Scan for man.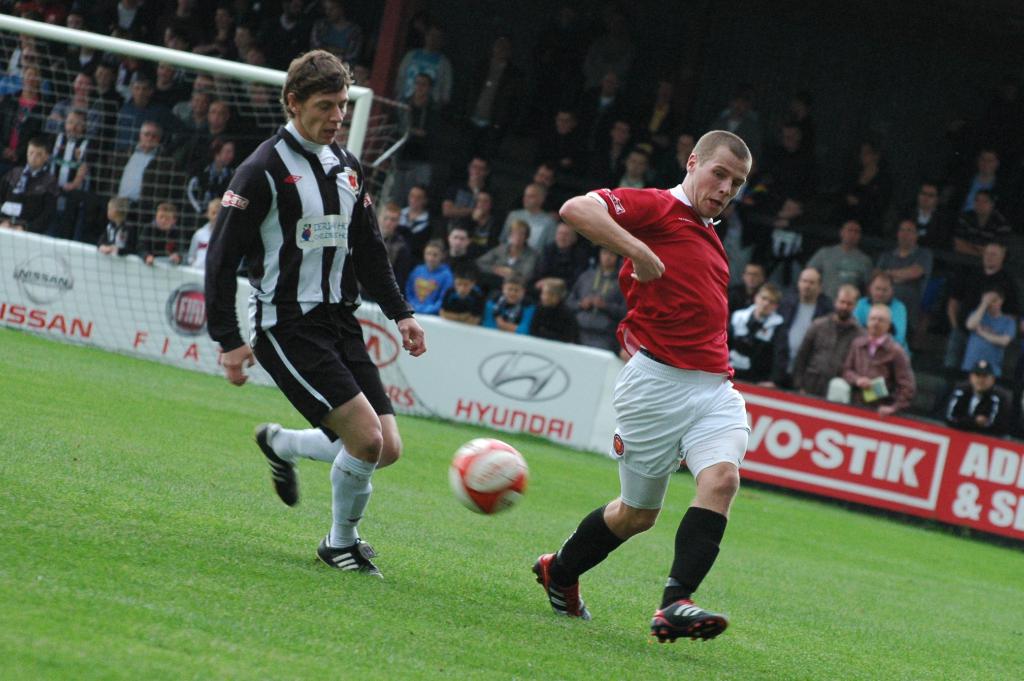
Scan result: <region>119, 74, 161, 155</region>.
